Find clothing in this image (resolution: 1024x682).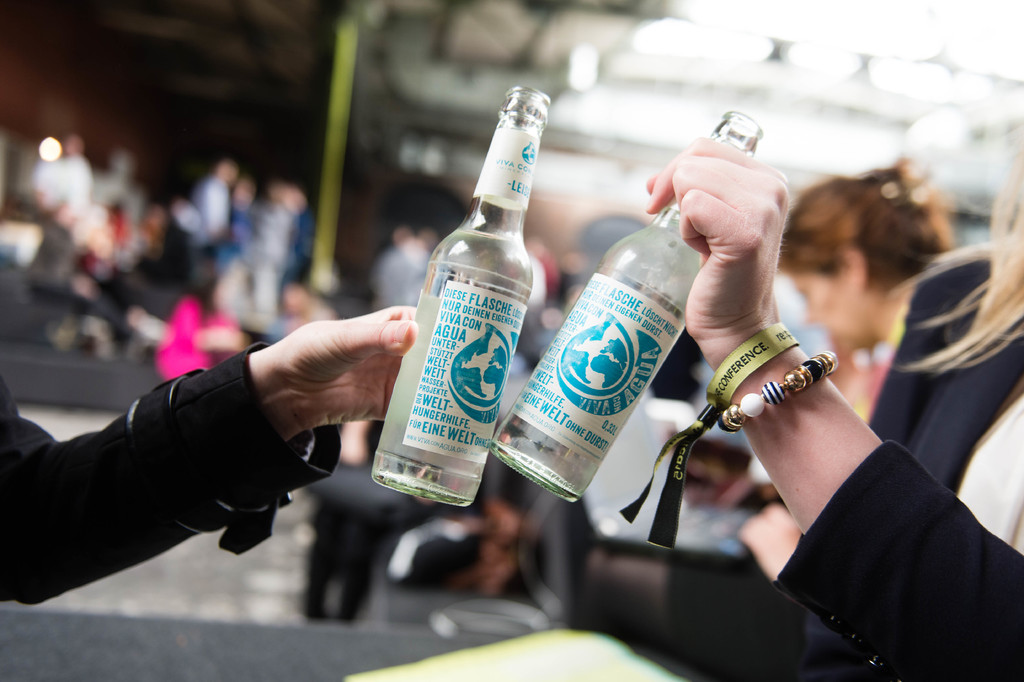
(771,435,1020,681).
